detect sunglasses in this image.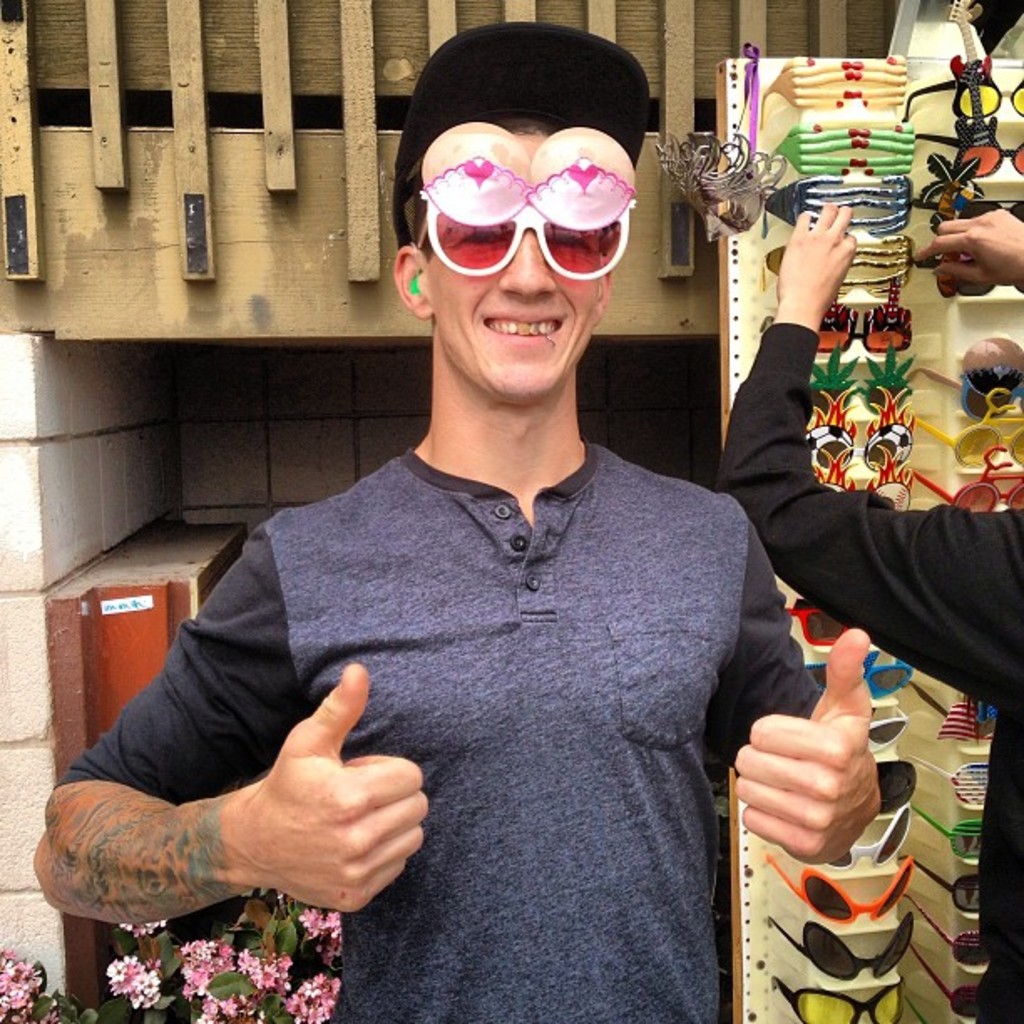
Detection: 415:115:646:284.
